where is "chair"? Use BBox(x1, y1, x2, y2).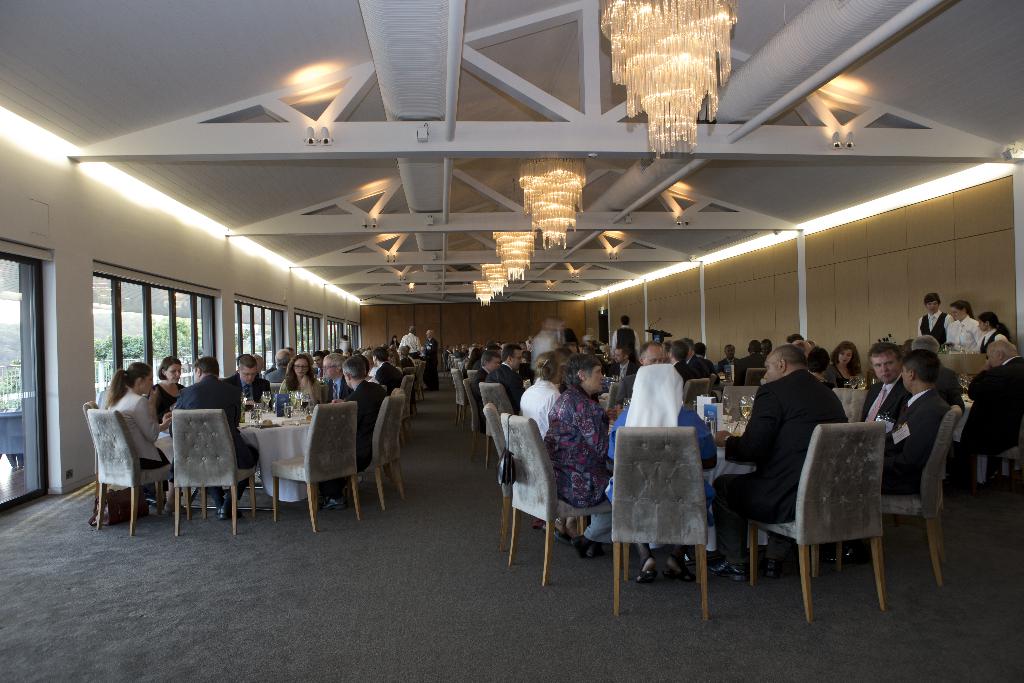
BBox(832, 386, 870, 421).
